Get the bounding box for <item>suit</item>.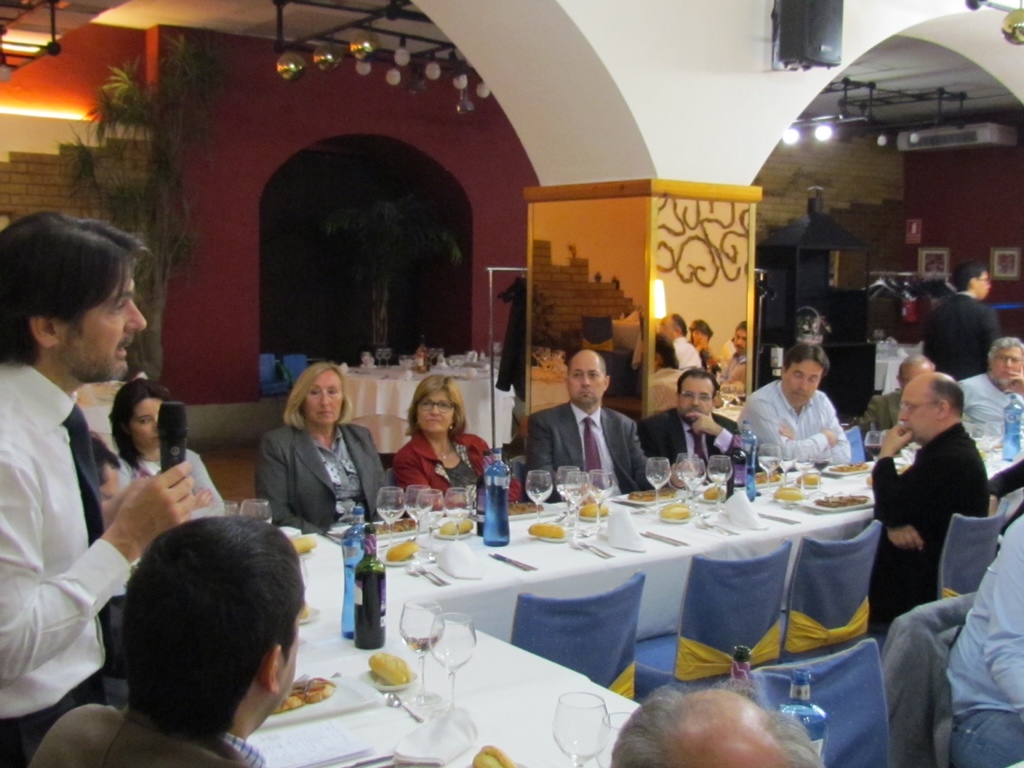
locate(23, 700, 265, 767).
